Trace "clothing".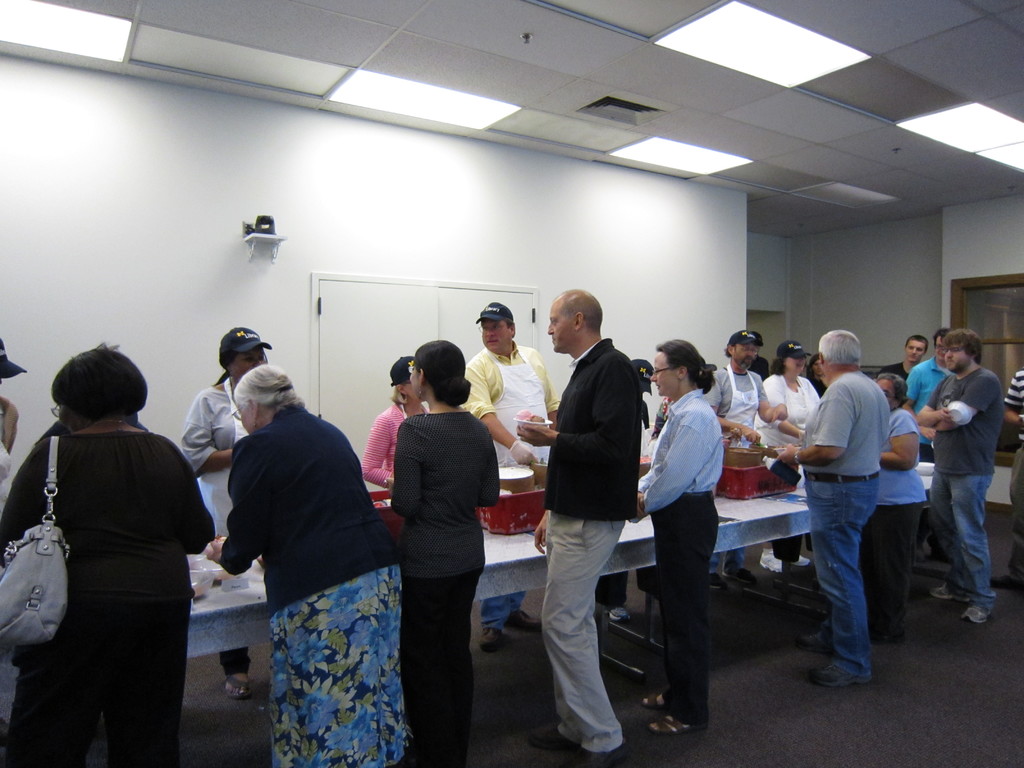
Traced to [538,328,637,753].
